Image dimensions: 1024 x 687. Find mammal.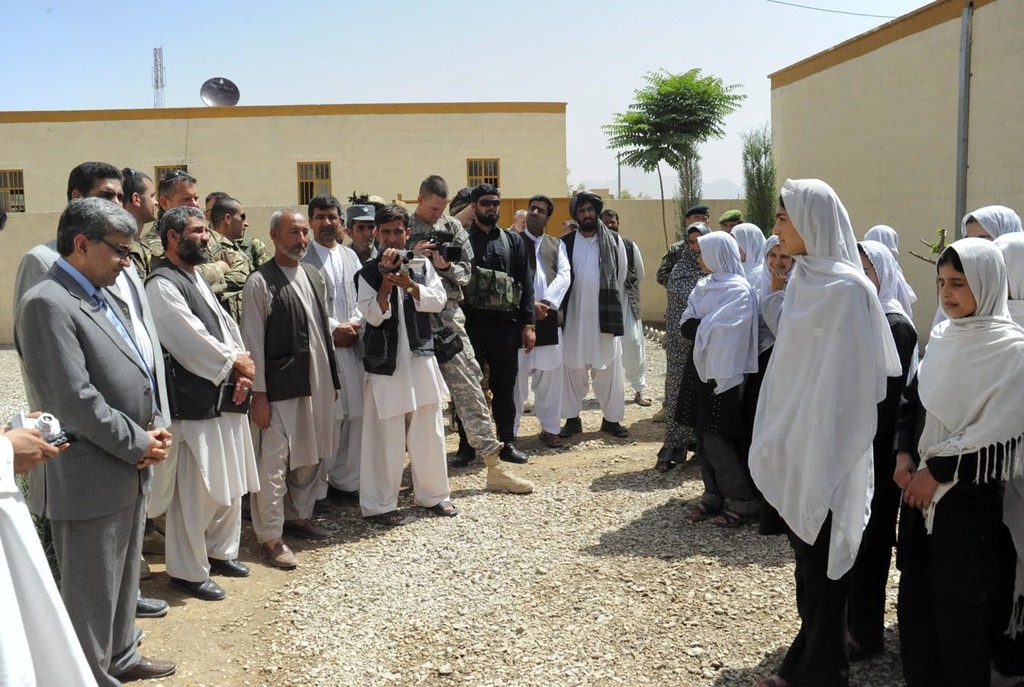
detection(728, 221, 768, 279).
